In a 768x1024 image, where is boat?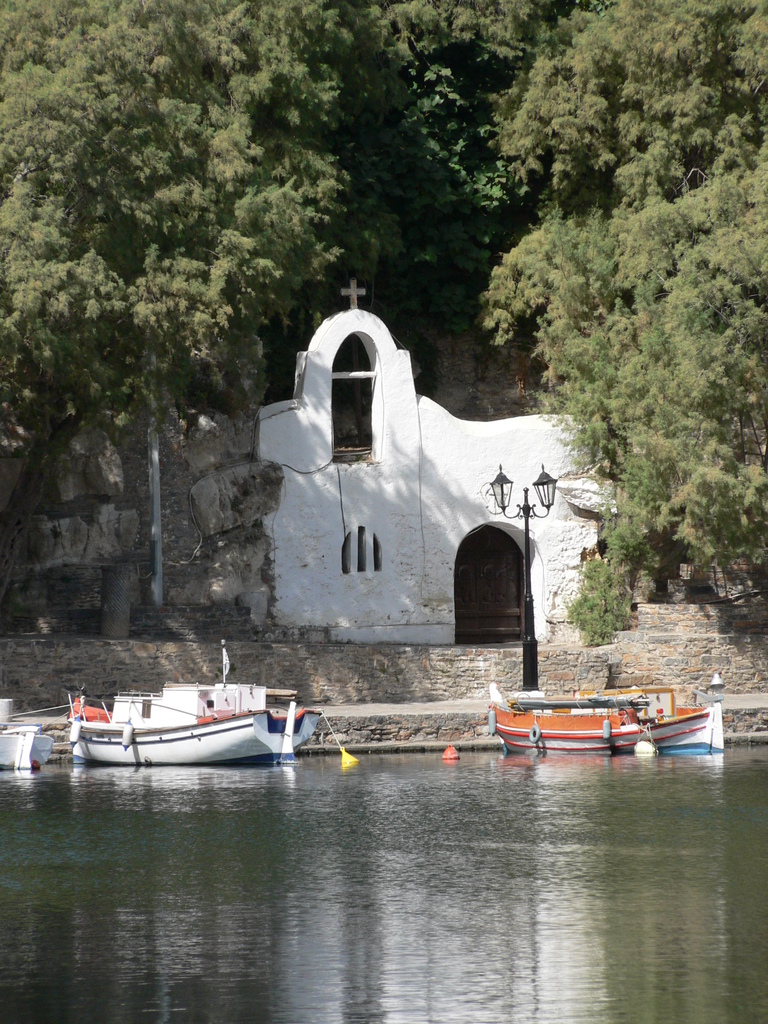
39:666:337:772.
